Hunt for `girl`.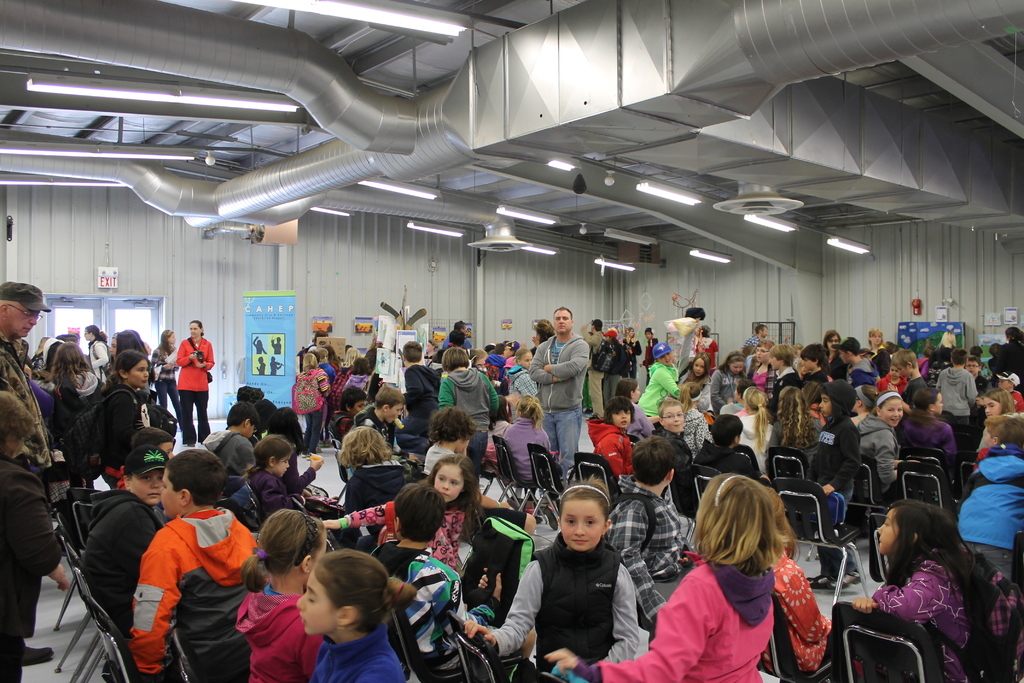
Hunted down at [left=858, top=389, right=911, bottom=488].
